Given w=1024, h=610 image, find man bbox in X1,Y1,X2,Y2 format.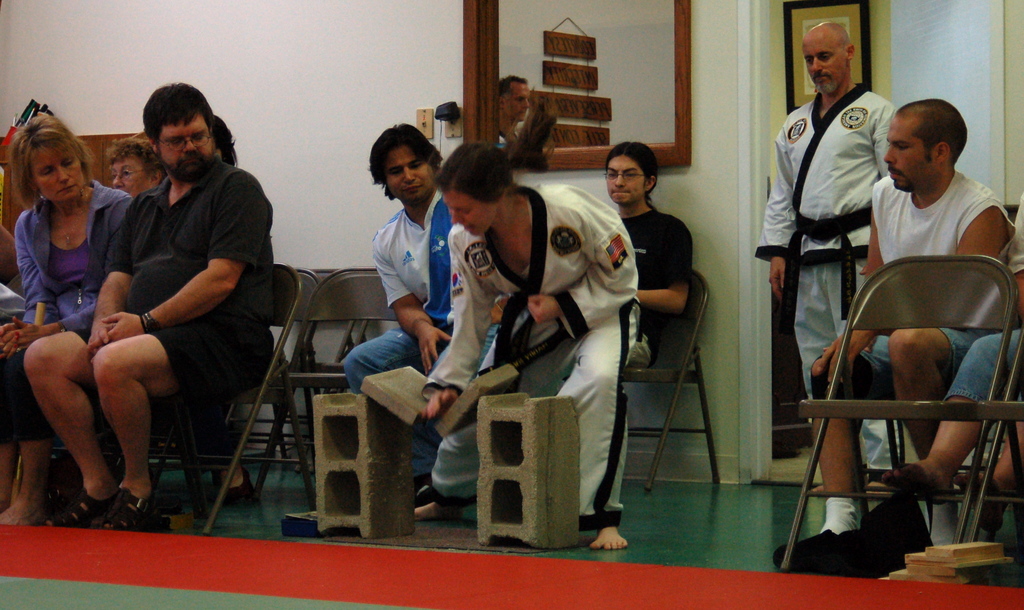
858,92,1014,483.
